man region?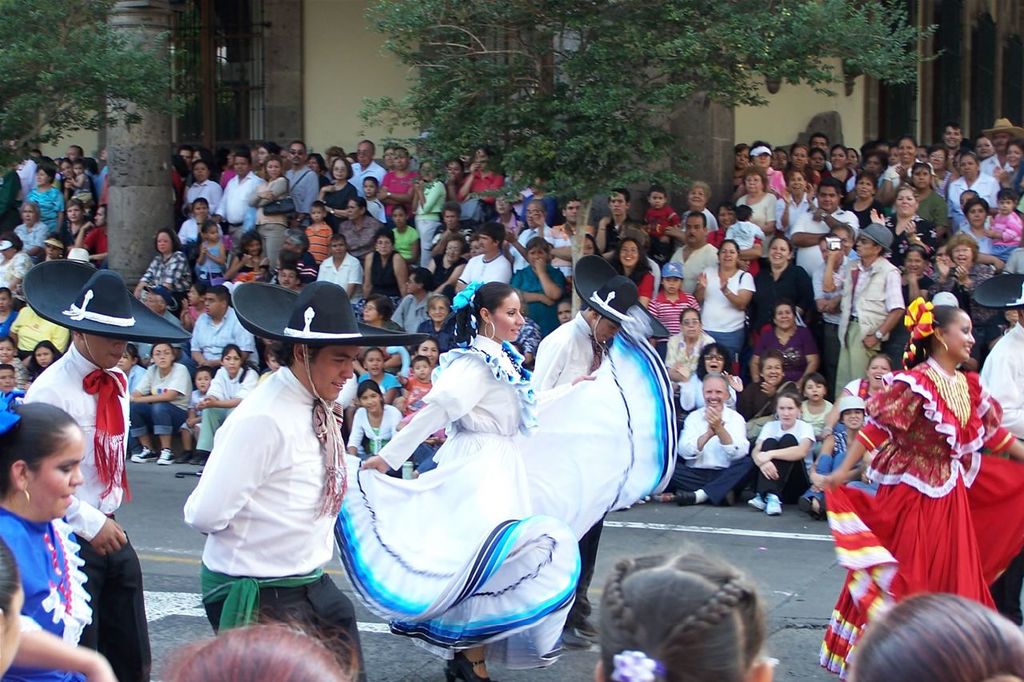
crop(811, 230, 857, 392)
